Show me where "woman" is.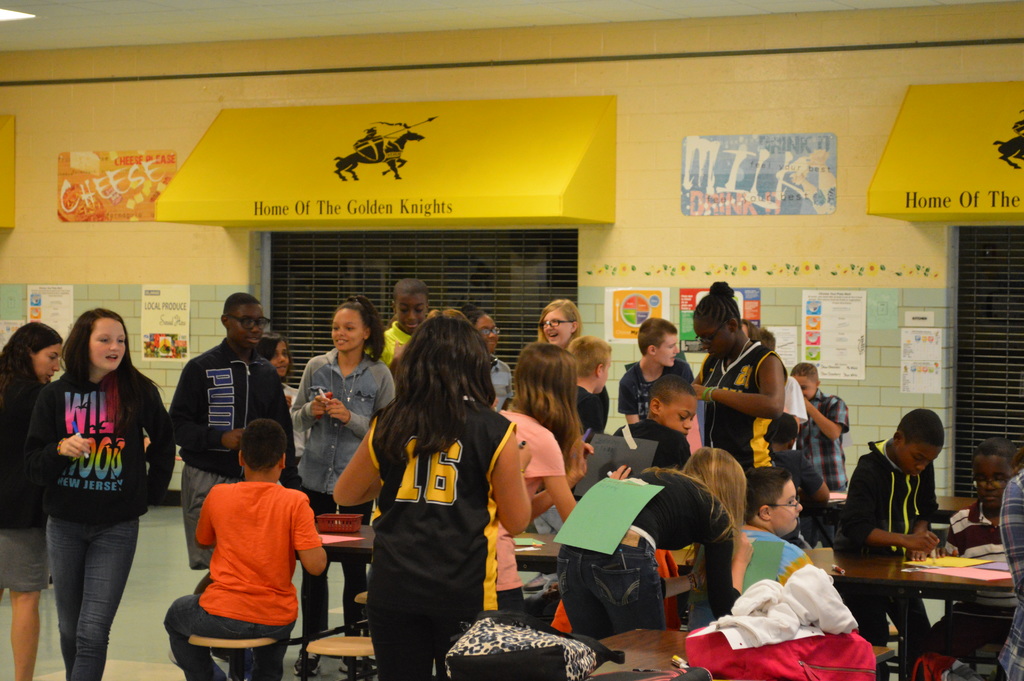
"woman" is at <bbox>539, 297, 579, 352</bbox>.
